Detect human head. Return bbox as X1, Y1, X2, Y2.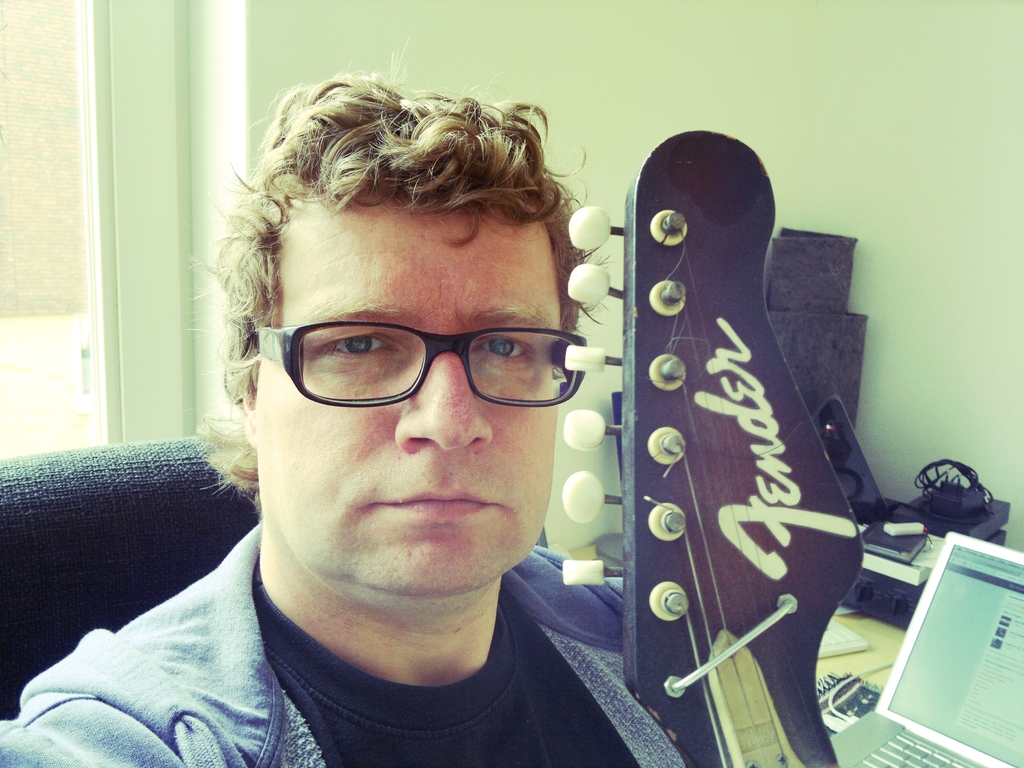
217, 63, 611, 598.
